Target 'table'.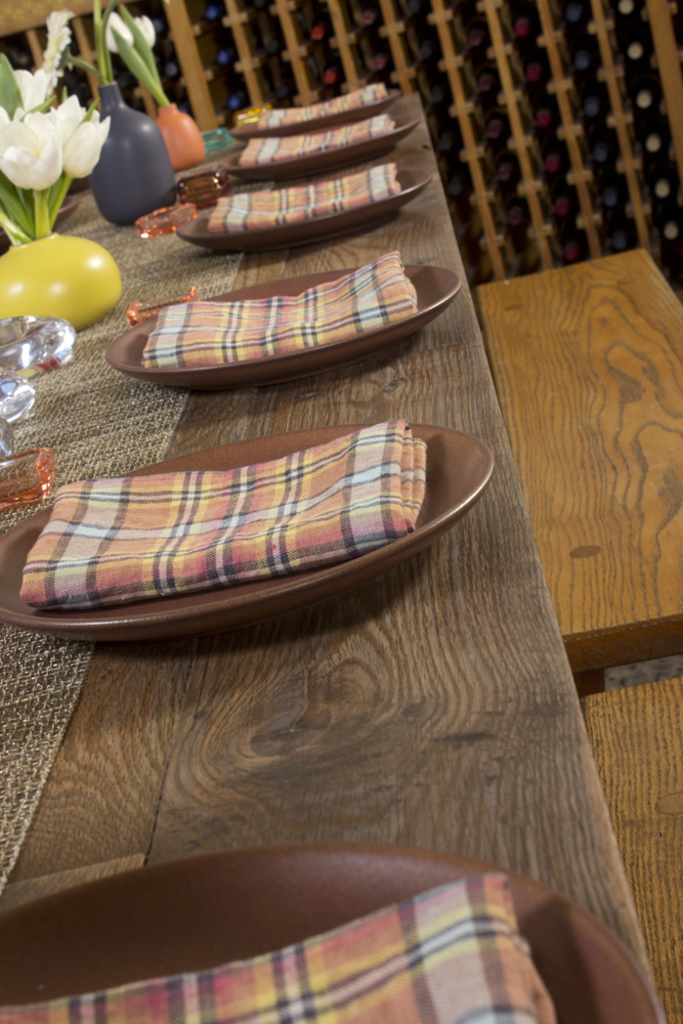
Target region: [x1=479, y1=246, x2=682, y2=691].
